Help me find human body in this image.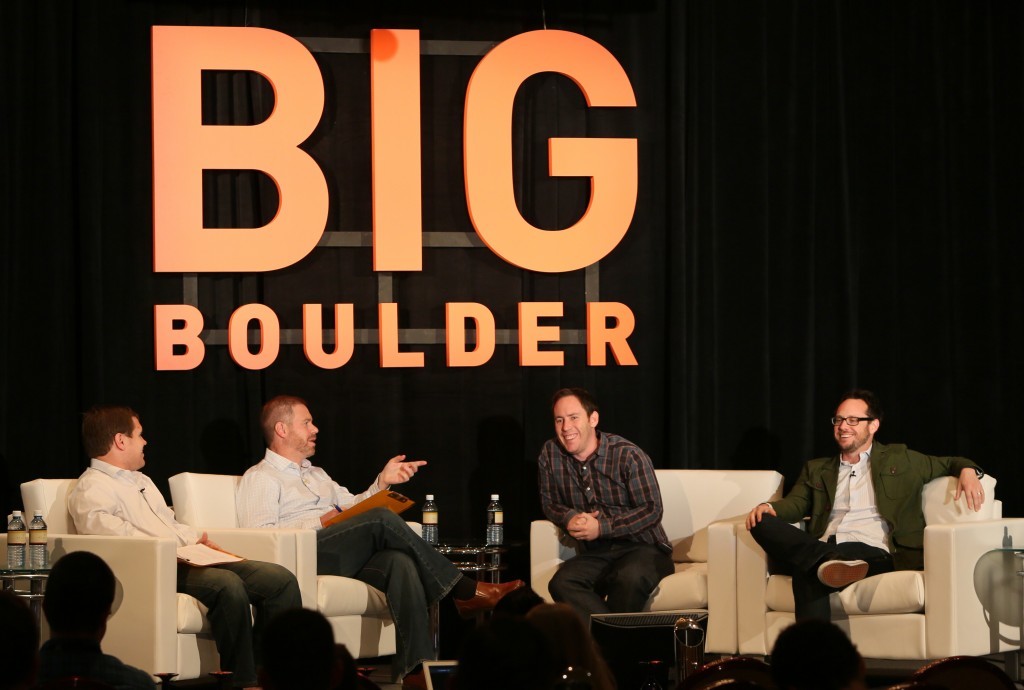
Found it: crop(36, 644, 158, 689).
